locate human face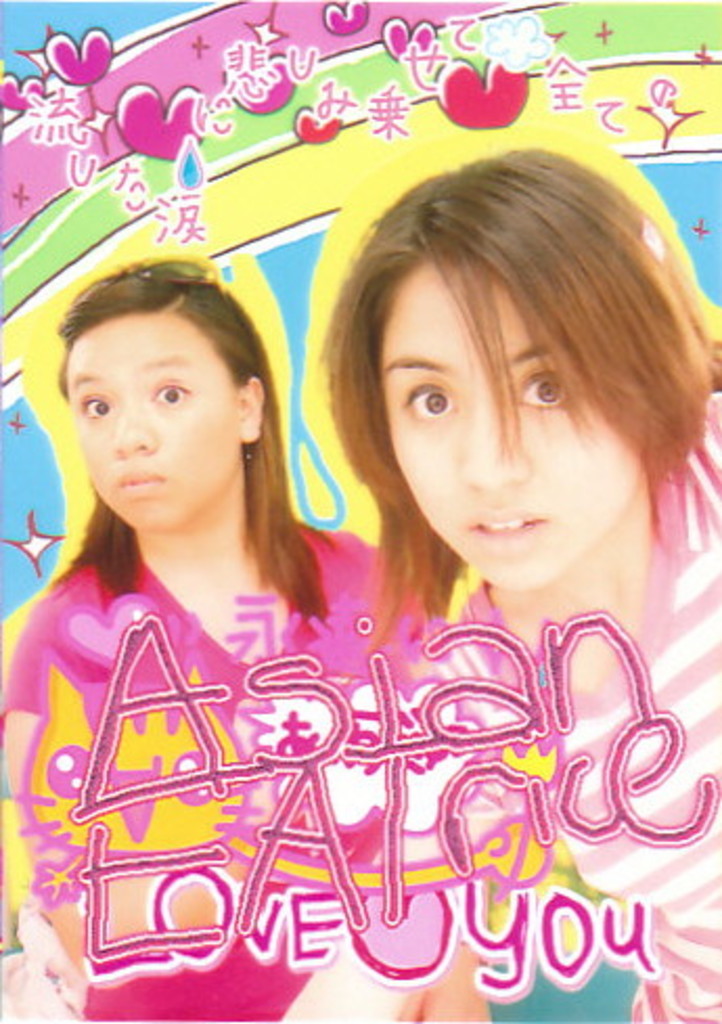
BBox(377, 260, 645, 595)
